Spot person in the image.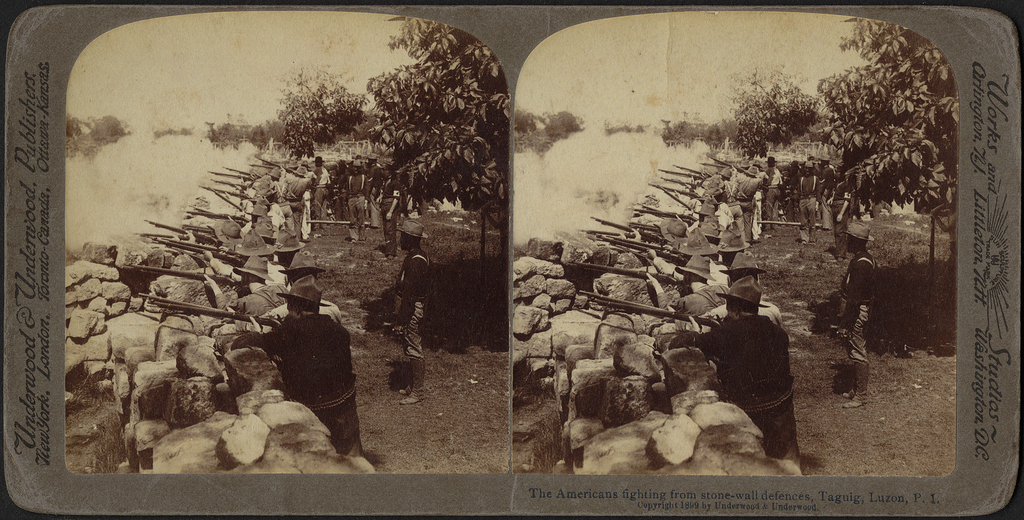
person found at box(819, 152, 847, 237).
